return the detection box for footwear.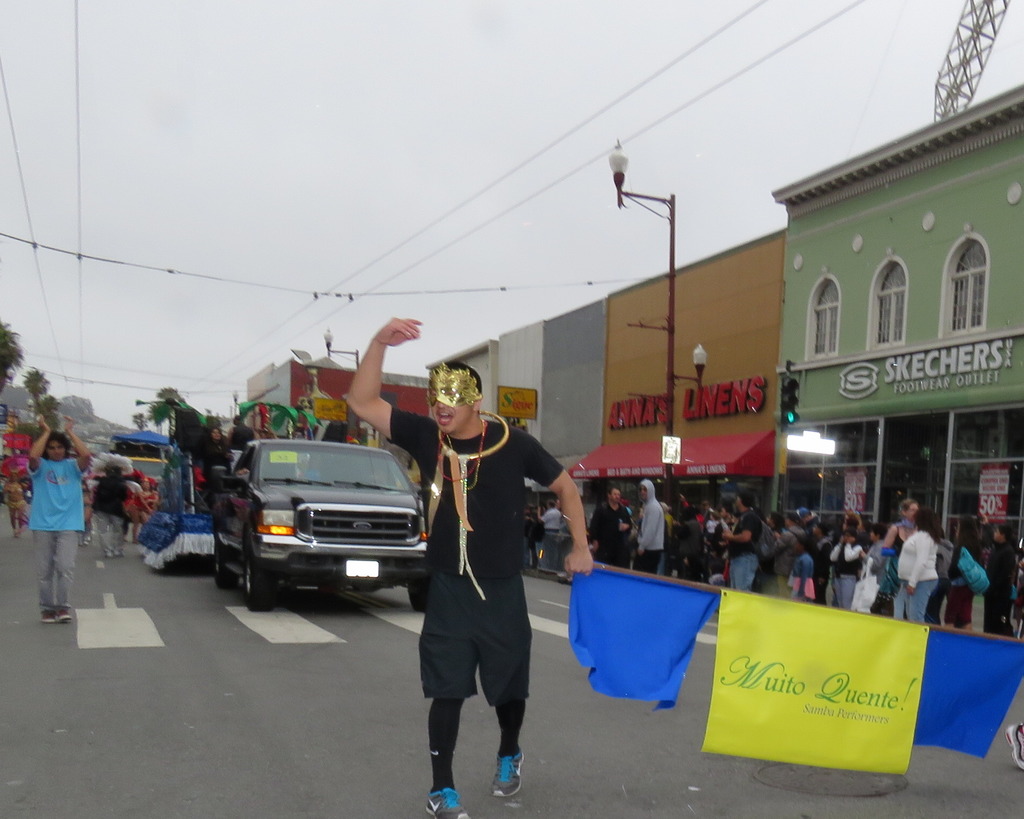
BBox(424, 787, 474, 818).
